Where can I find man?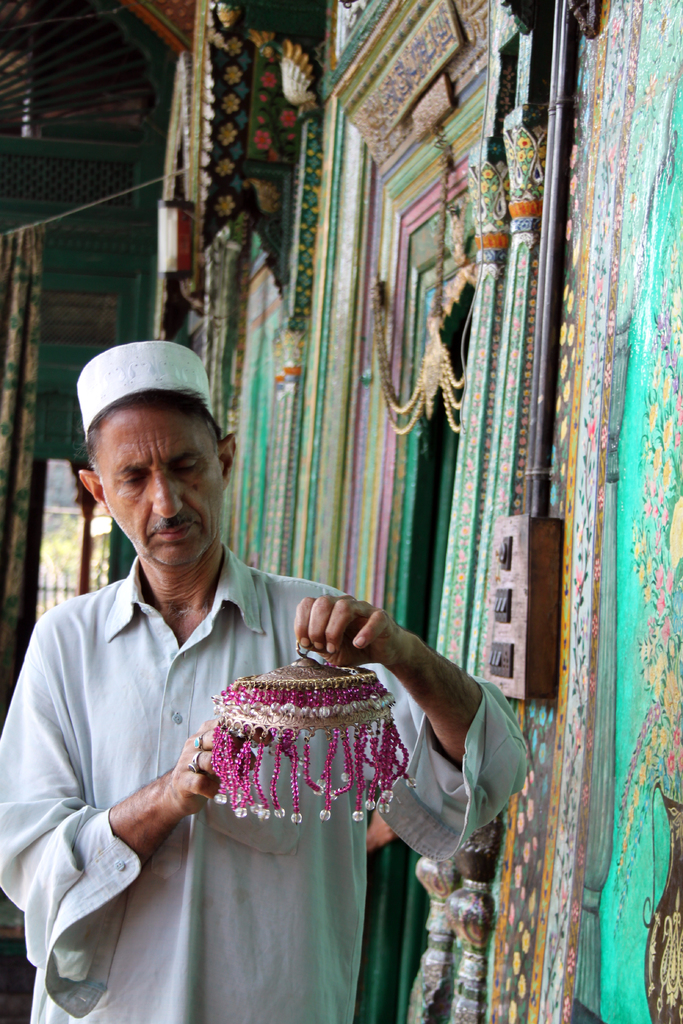
You can find it at bbox=[0, 346, 531, 1023].
